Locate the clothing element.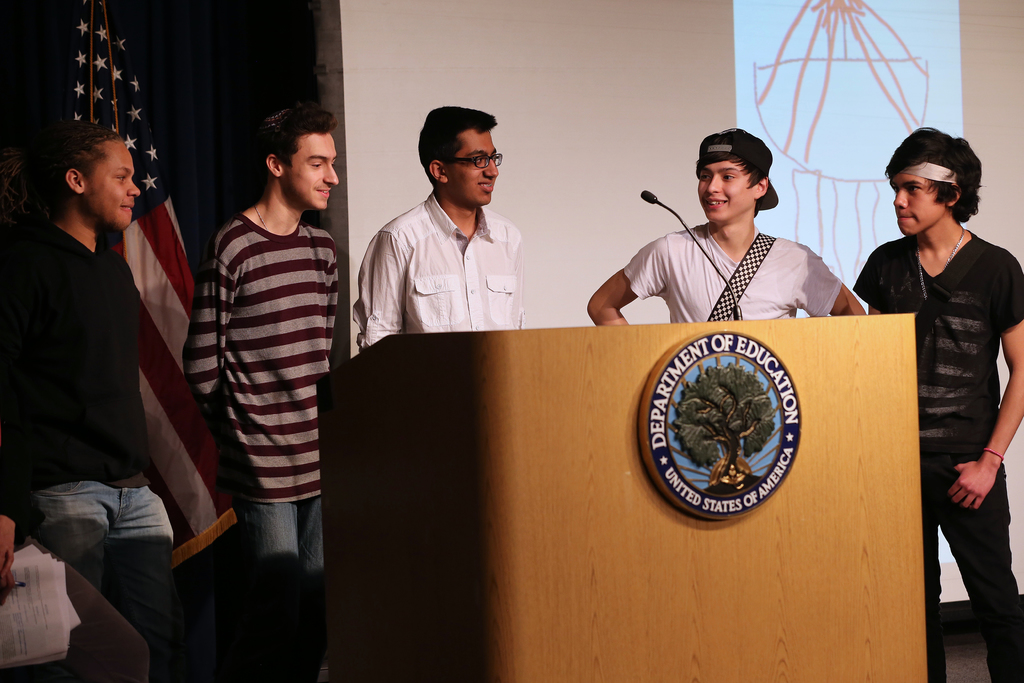
Element bbox: box=[0, 212, 189, 682].
